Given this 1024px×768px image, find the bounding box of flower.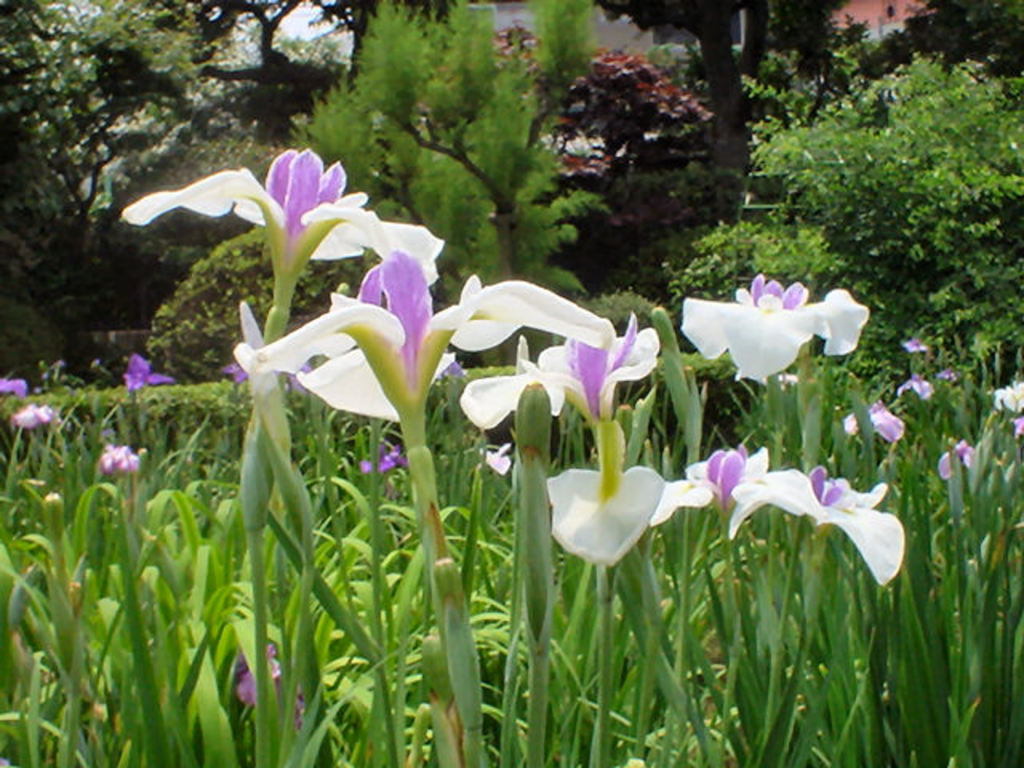
[898,333,930,352].
